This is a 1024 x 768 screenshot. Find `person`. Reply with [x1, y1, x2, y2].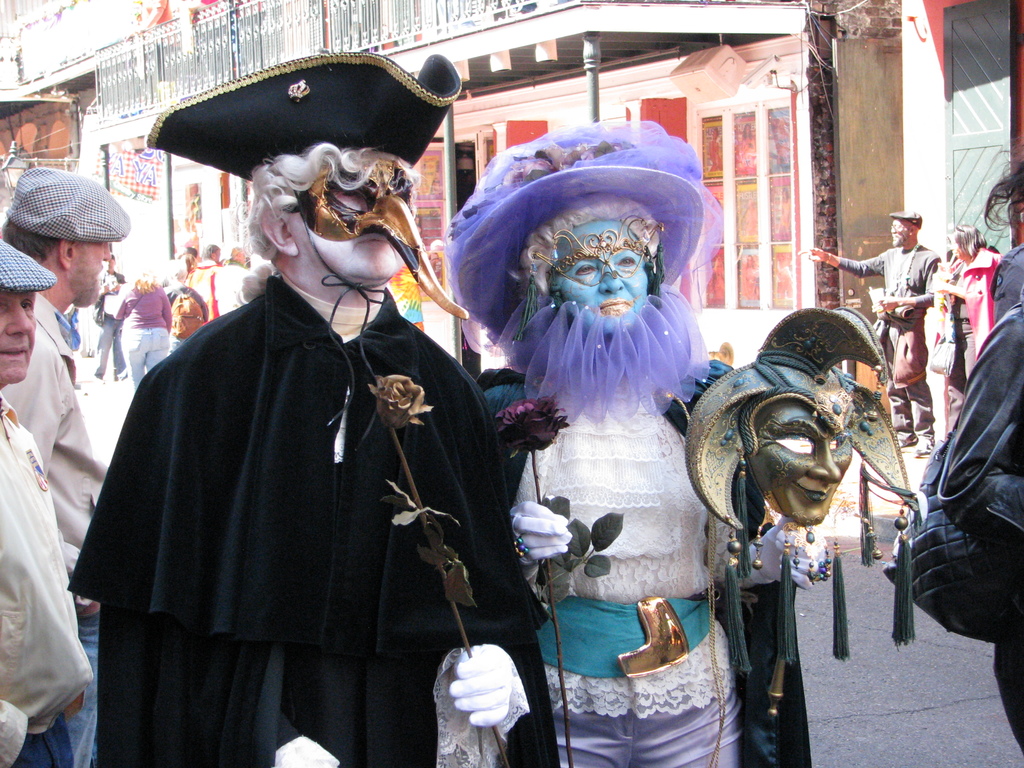
[1, 159, 134, 767].
